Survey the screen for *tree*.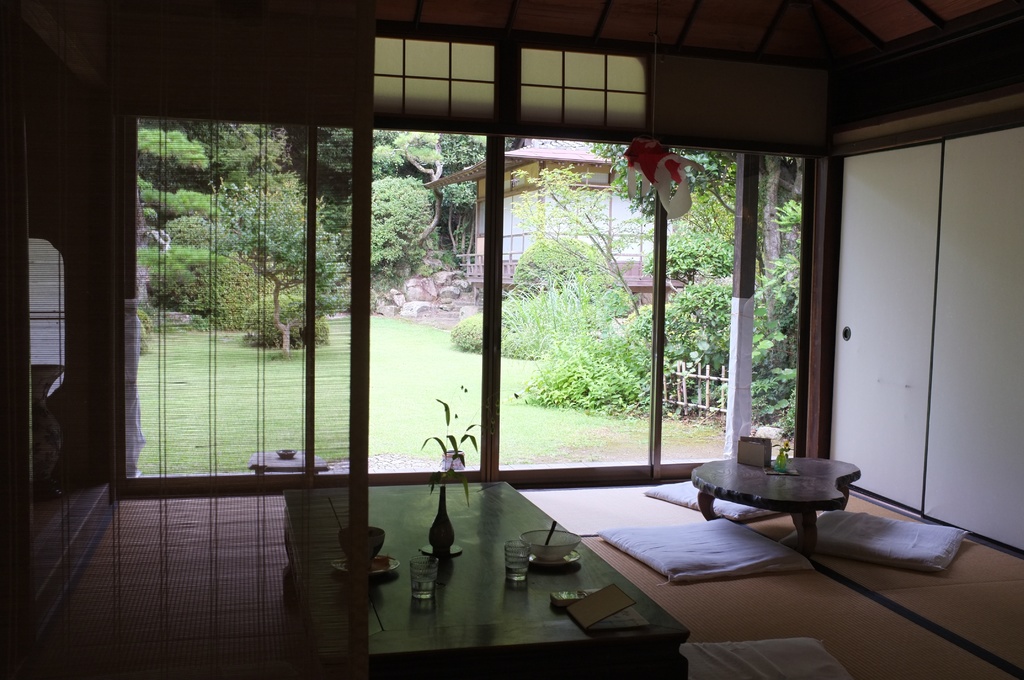
Survey found: 126 118 314 257.
